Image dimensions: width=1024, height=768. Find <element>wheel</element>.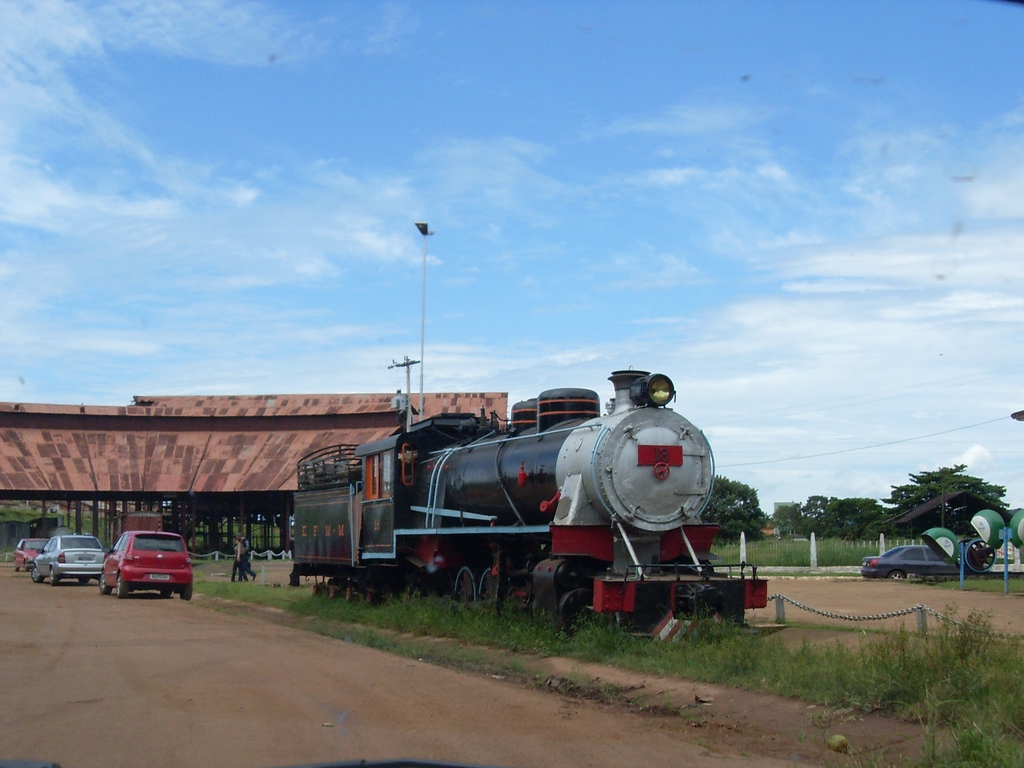
<box>15,560,20,572</box>.
